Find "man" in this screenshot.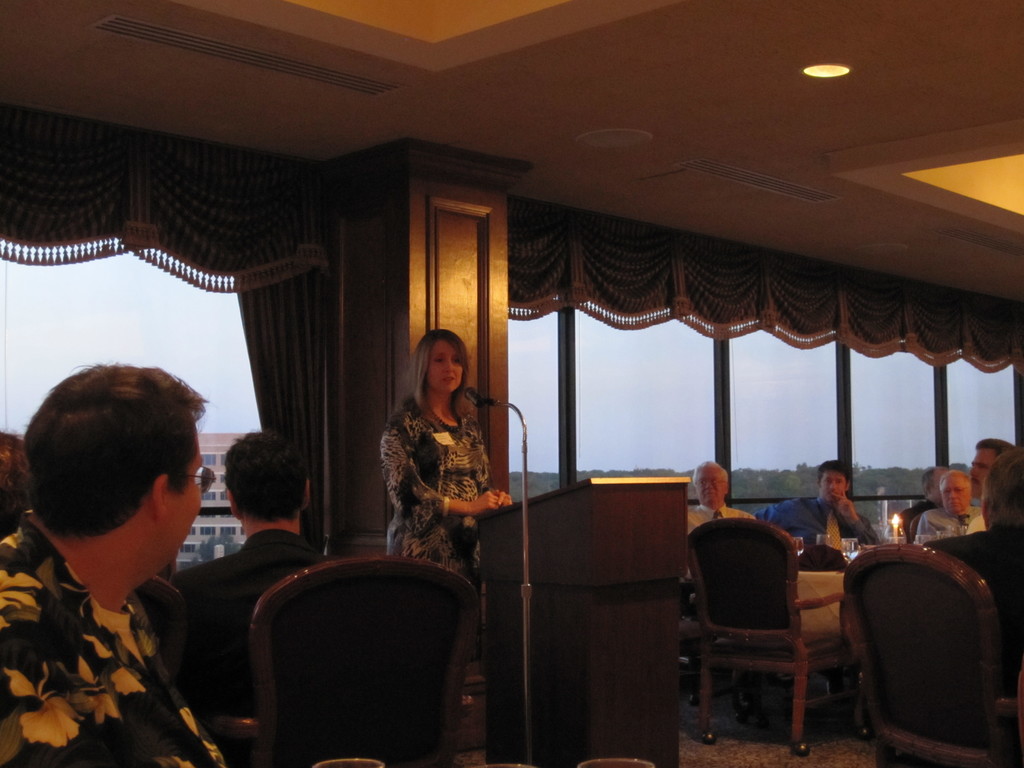
The bounding box for "man" is {"left": 891, "top": 467, "right": 952, "bottom": 559}.
